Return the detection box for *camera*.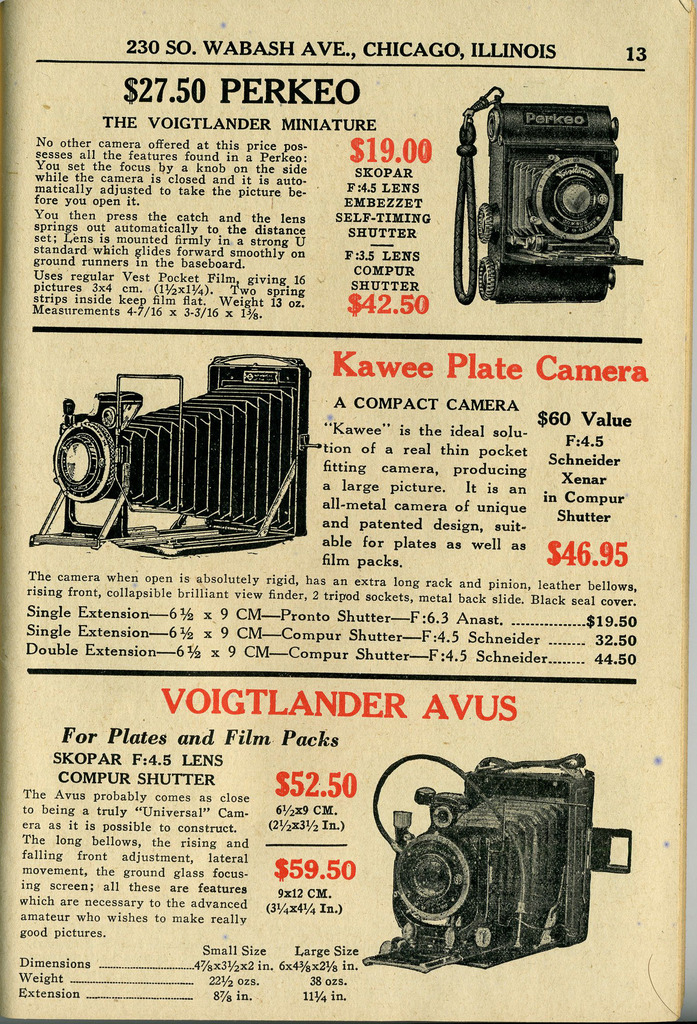
[left=458, top=61, right=636, bottom=296].
